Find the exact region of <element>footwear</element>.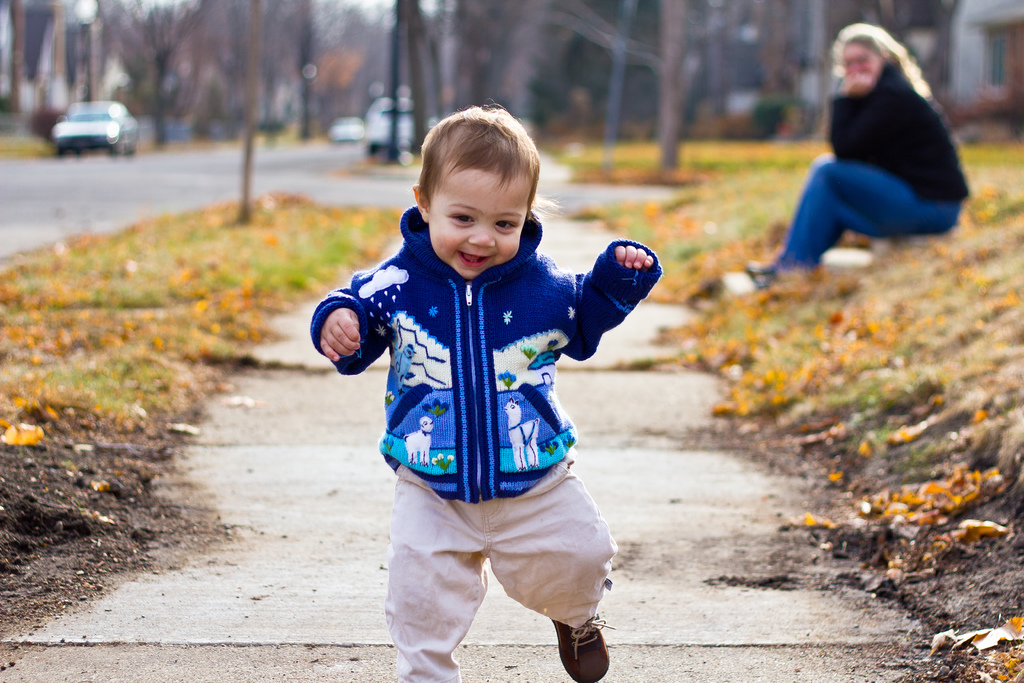
Exact region: box(746, 263, 779, 273).
